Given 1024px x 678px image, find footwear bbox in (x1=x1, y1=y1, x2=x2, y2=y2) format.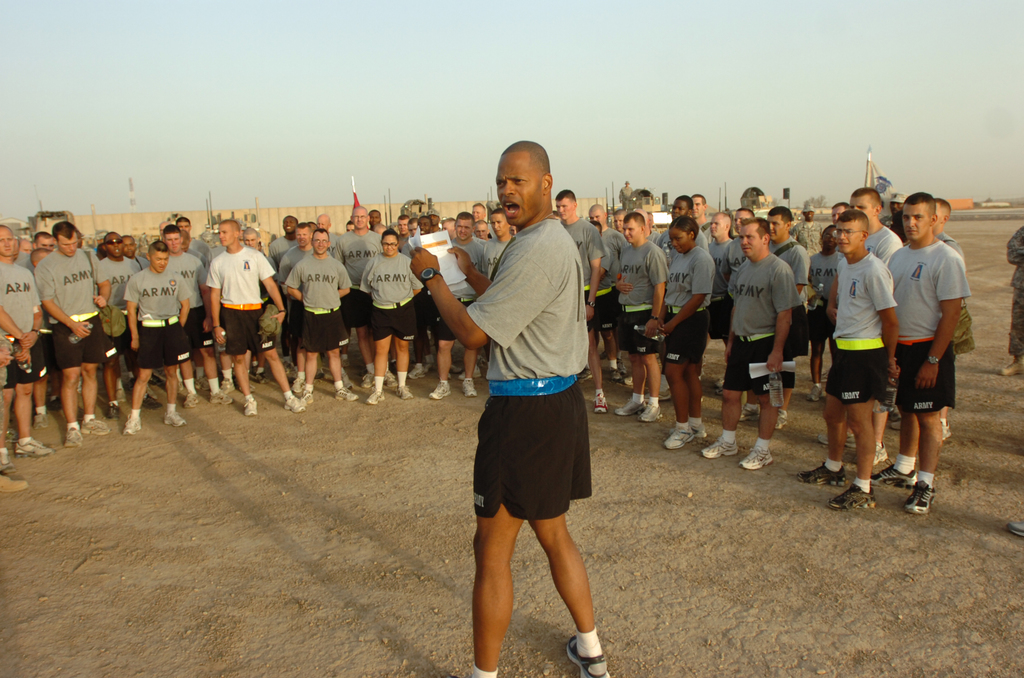
(x1=122, y1=412, x2=147, y2=437).
